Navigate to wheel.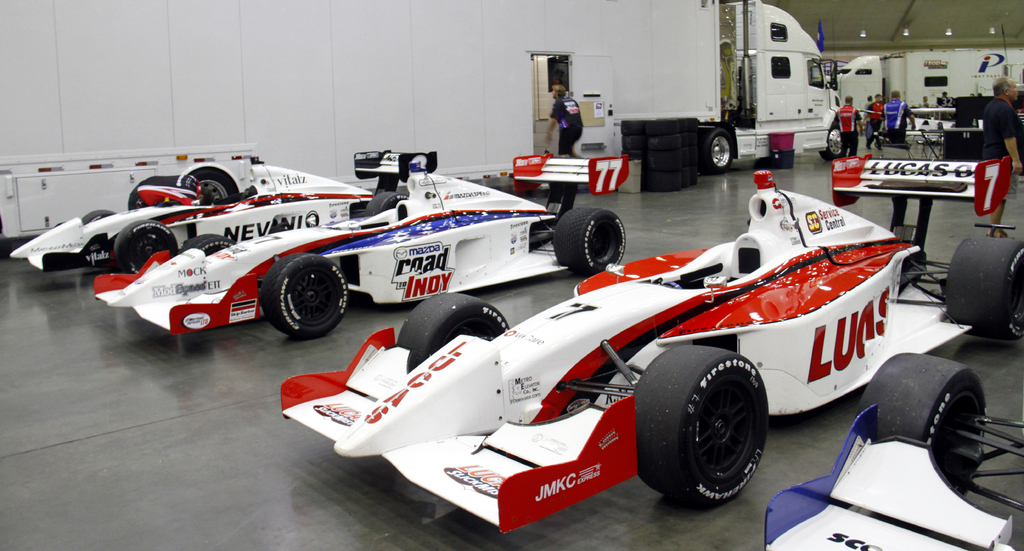
Navigation target: [941, 231, 1023, 357].
